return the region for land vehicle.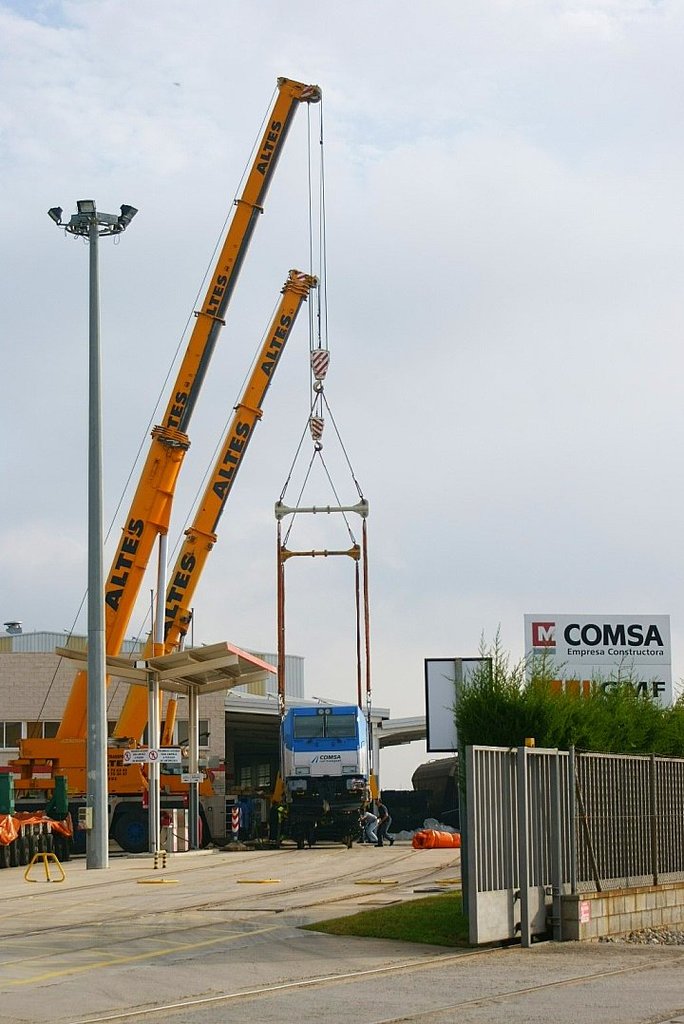
253, 703, 386, 840.
